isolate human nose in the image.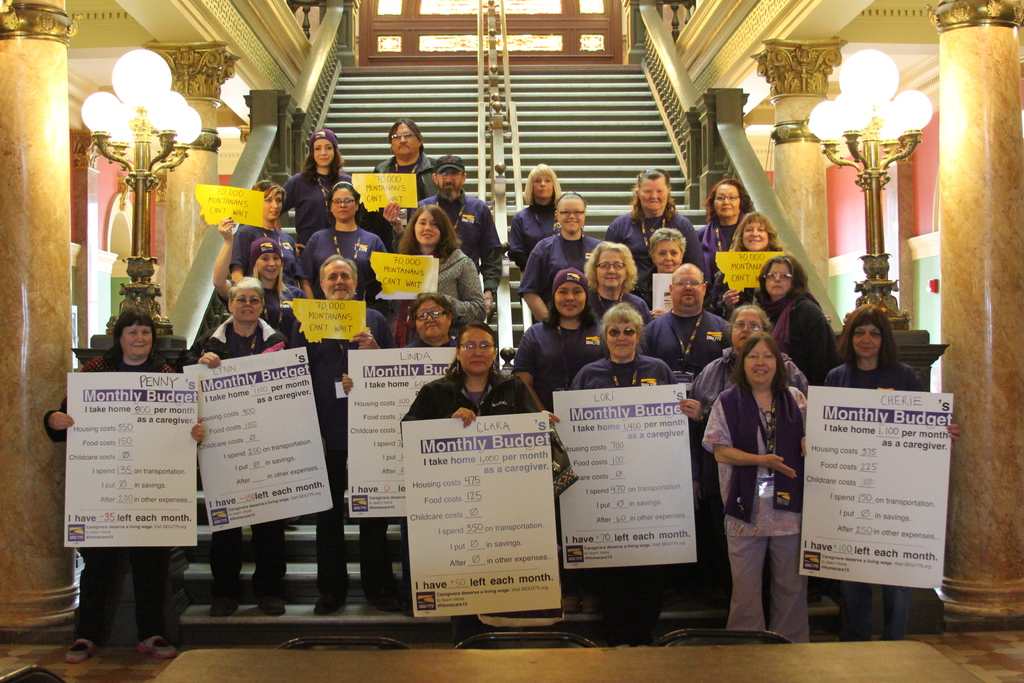
Isolated region: x1=751, y1=228, x2=758, y2=237.
